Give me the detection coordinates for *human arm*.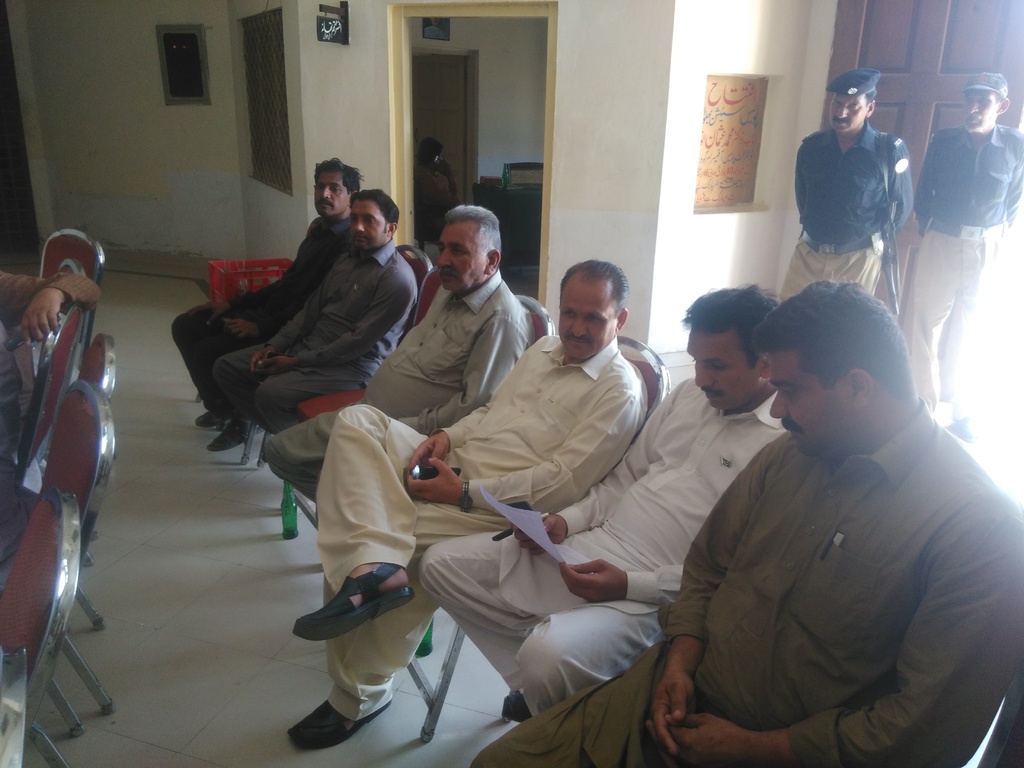
790, 144, 814, 209.
